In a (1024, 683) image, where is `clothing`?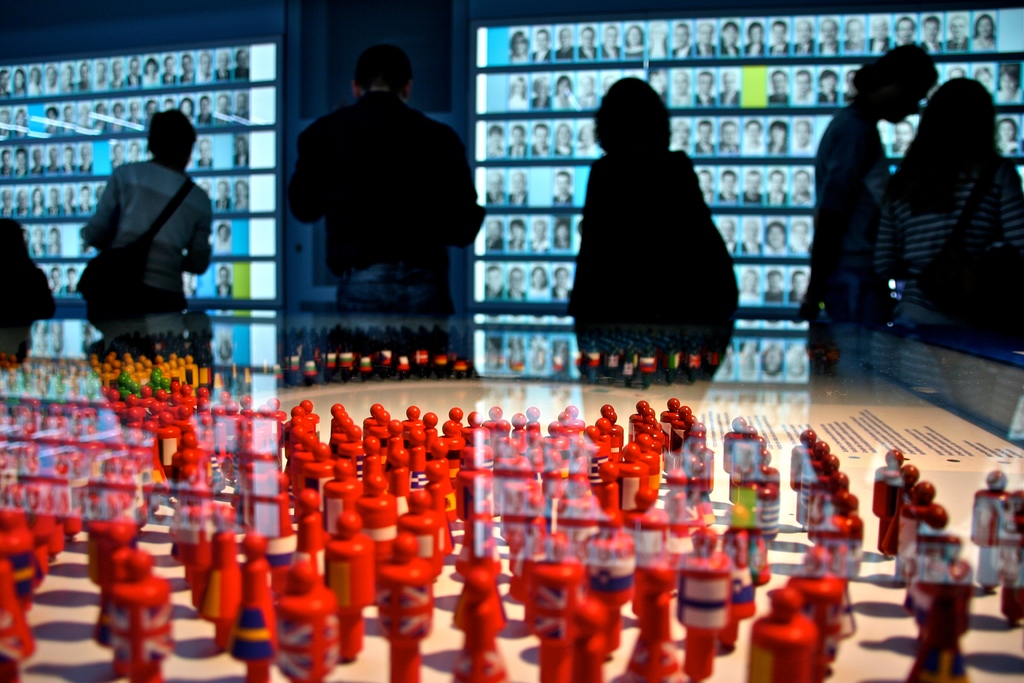
Rect(583, 131, 732, 343).
